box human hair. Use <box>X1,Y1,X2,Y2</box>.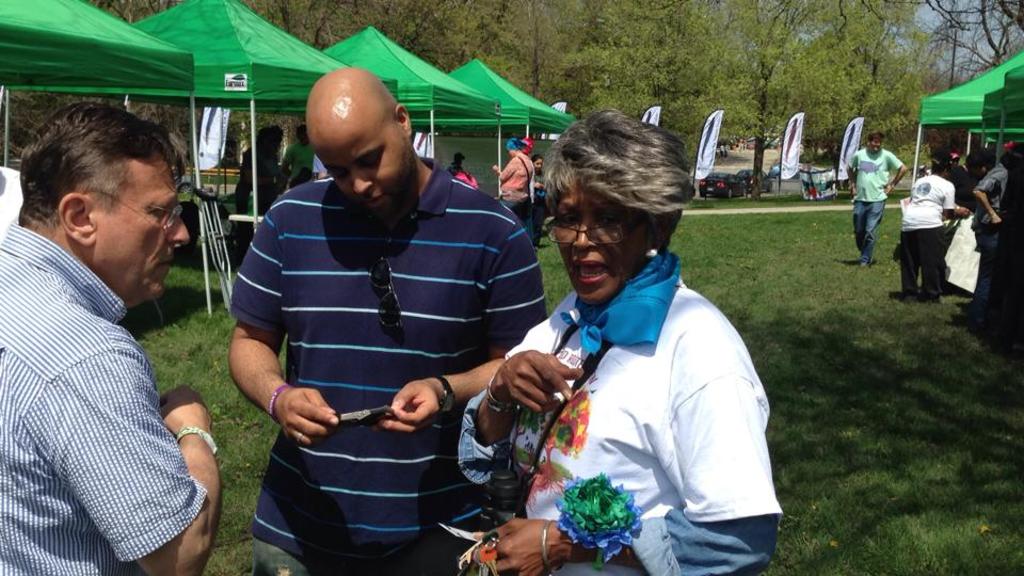
<box>10,95,169,253</box>.
